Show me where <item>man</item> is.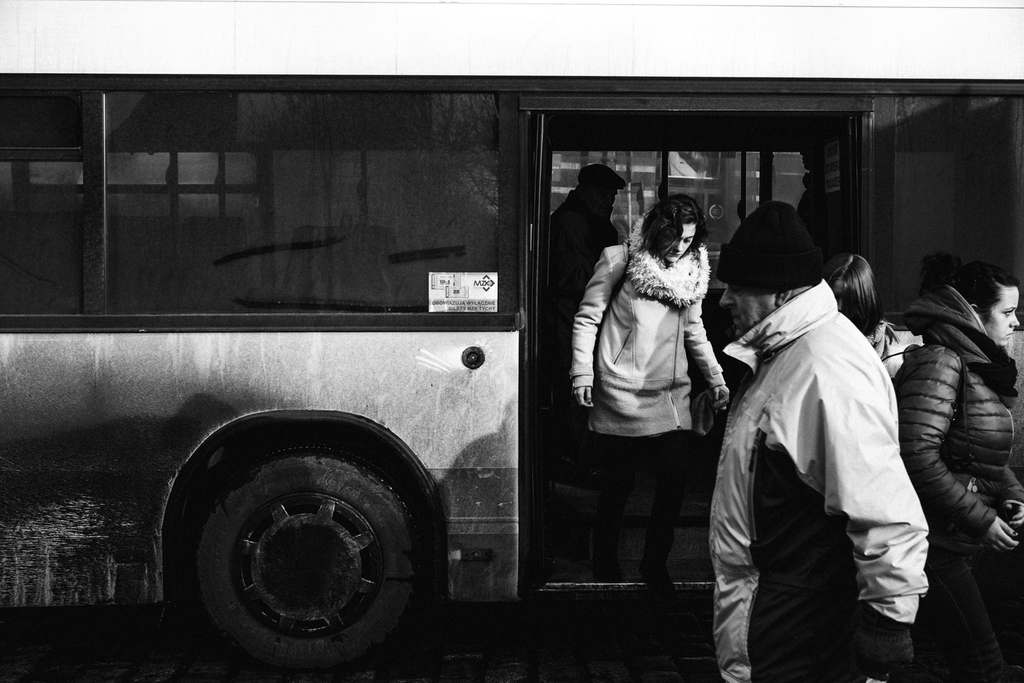
<item>man</item> is at [544, 163, 620, 497].
